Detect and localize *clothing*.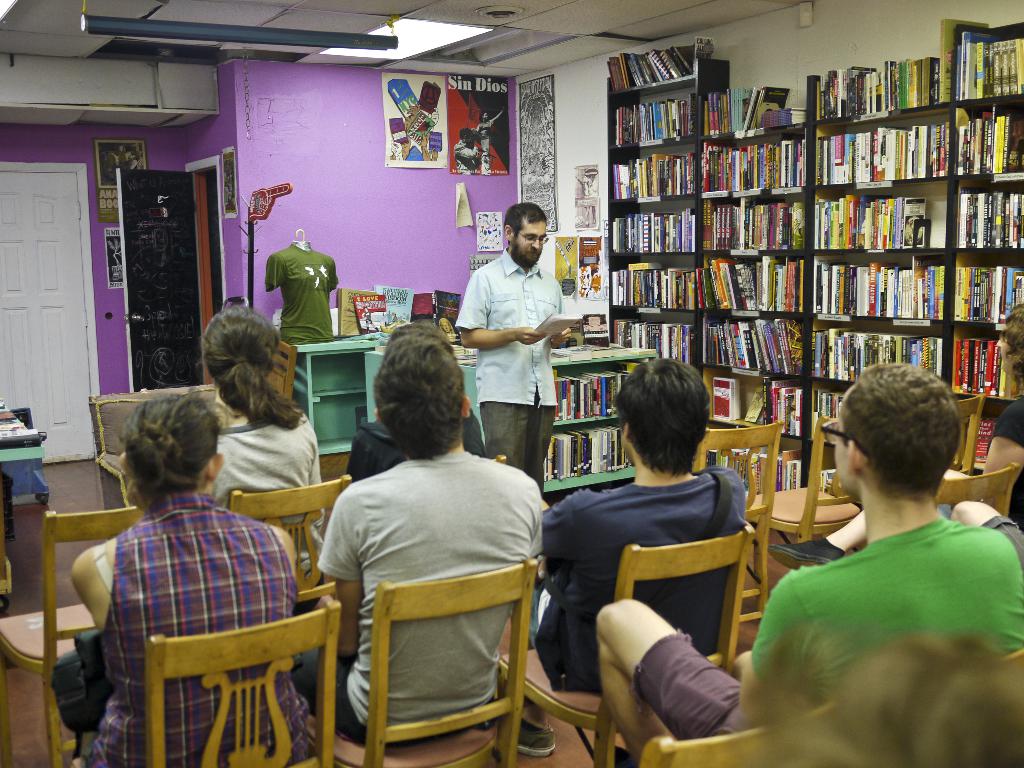
Localized at box=[481, 406, 563, 484].
